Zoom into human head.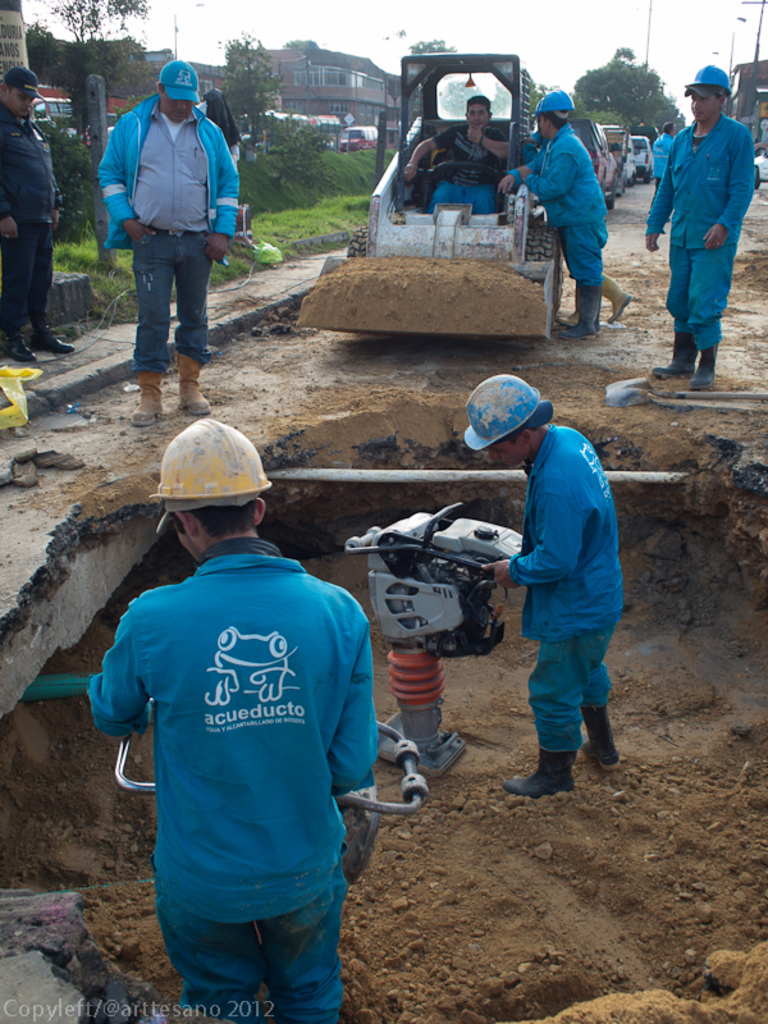
Zoom target: box=[154, 419, 283, 566].
